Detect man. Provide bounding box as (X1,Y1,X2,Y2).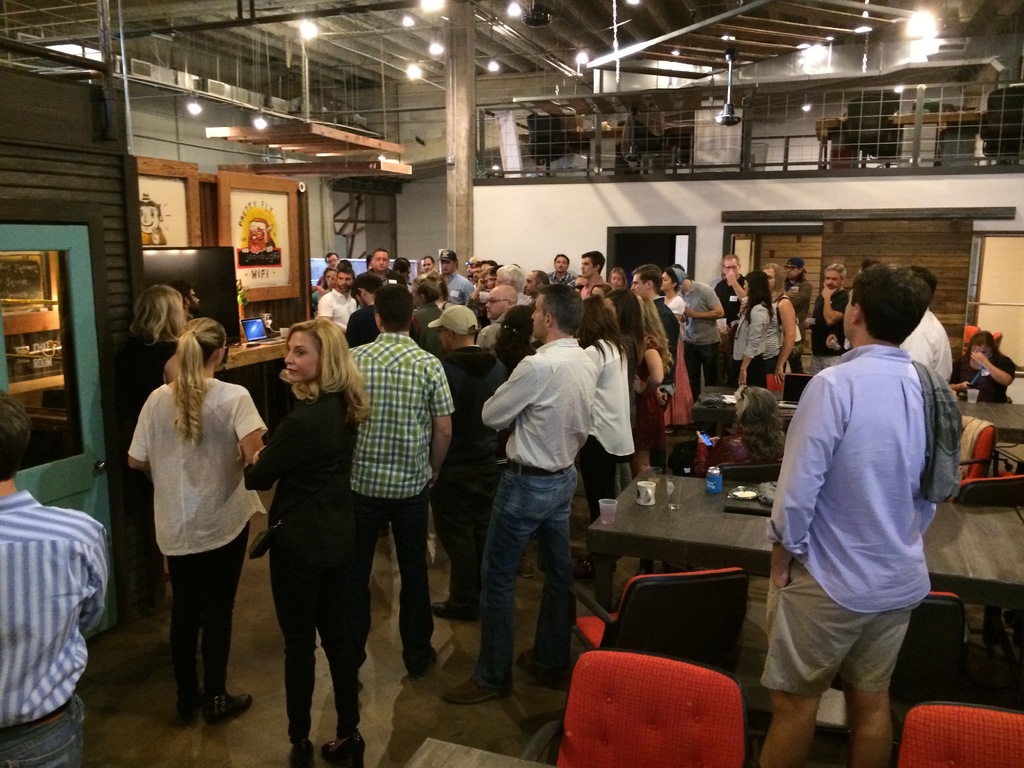
(520,268,552,295).
